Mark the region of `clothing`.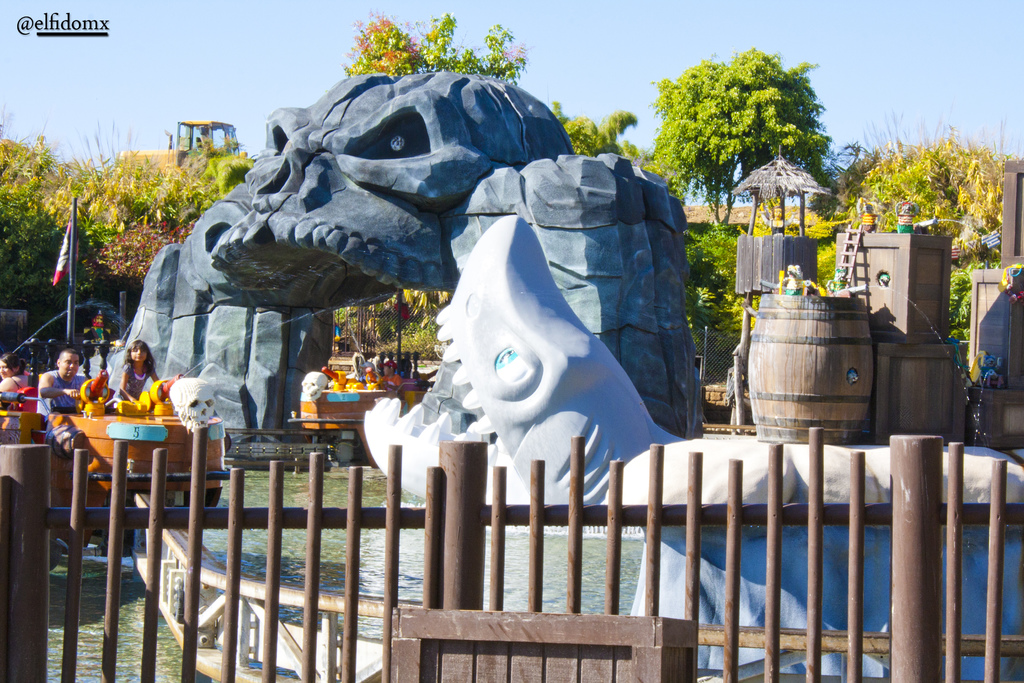
Region: (31,373,85,424).
